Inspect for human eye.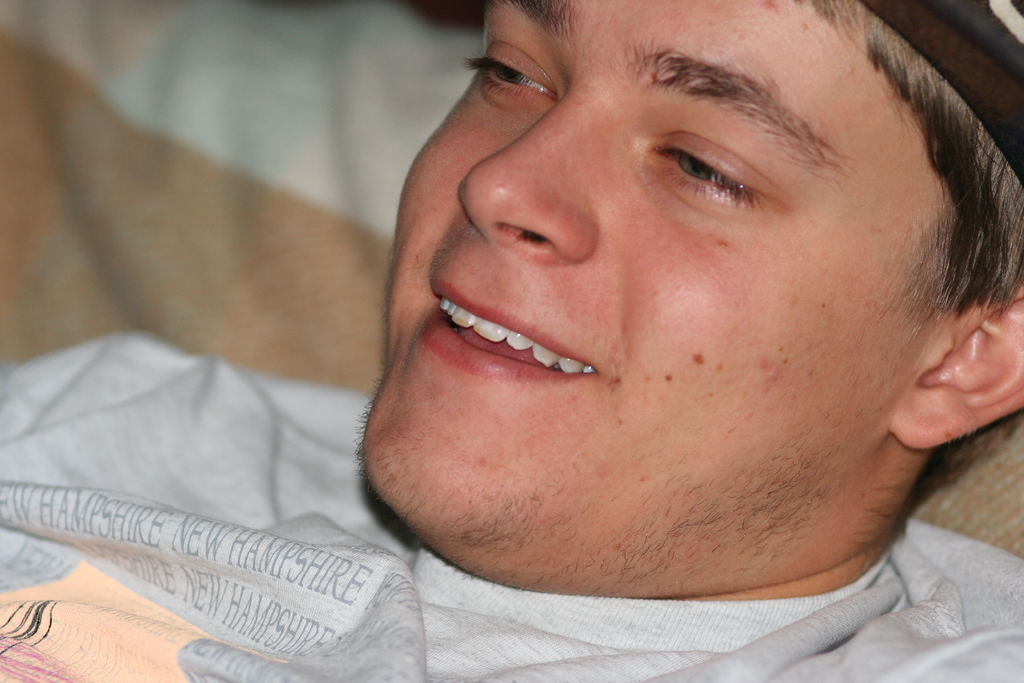
Inspection: box=[472, 26, 561, 106].
